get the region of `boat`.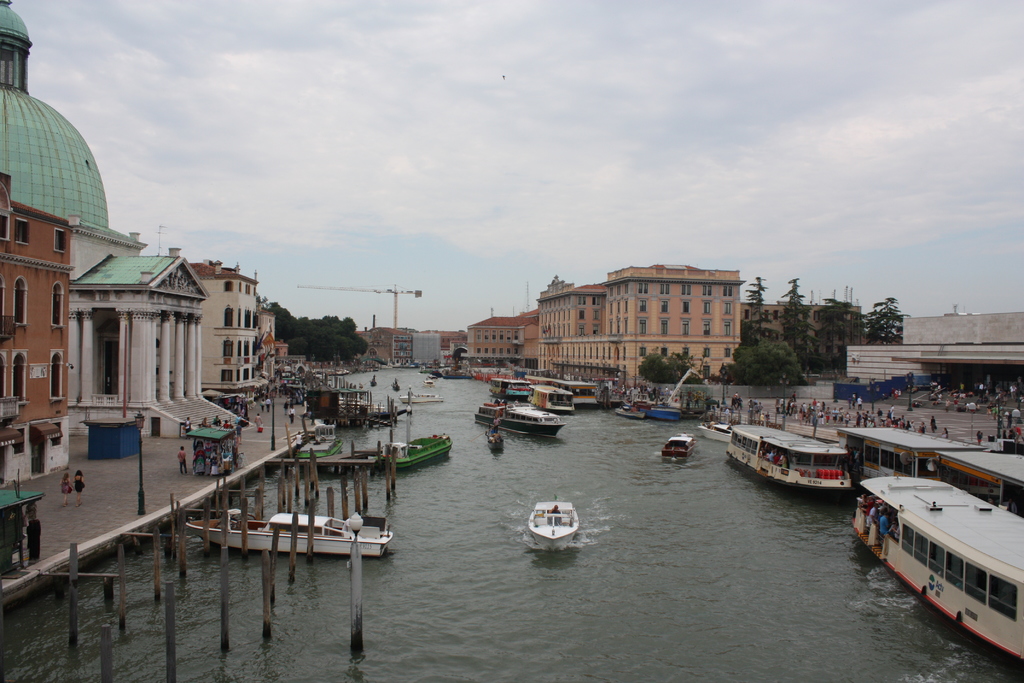
l=472, t=404, r=565, b=436.
